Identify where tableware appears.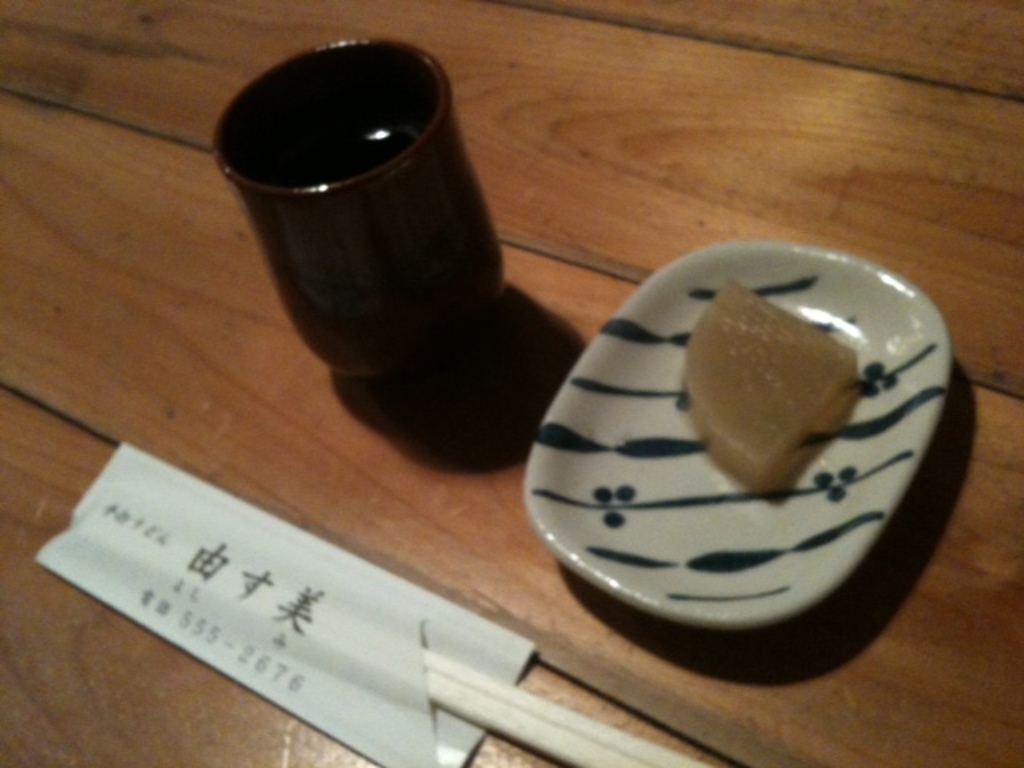
Appears at {"left": 526, "top": 234, "right": 963, "bottom": 638}.
